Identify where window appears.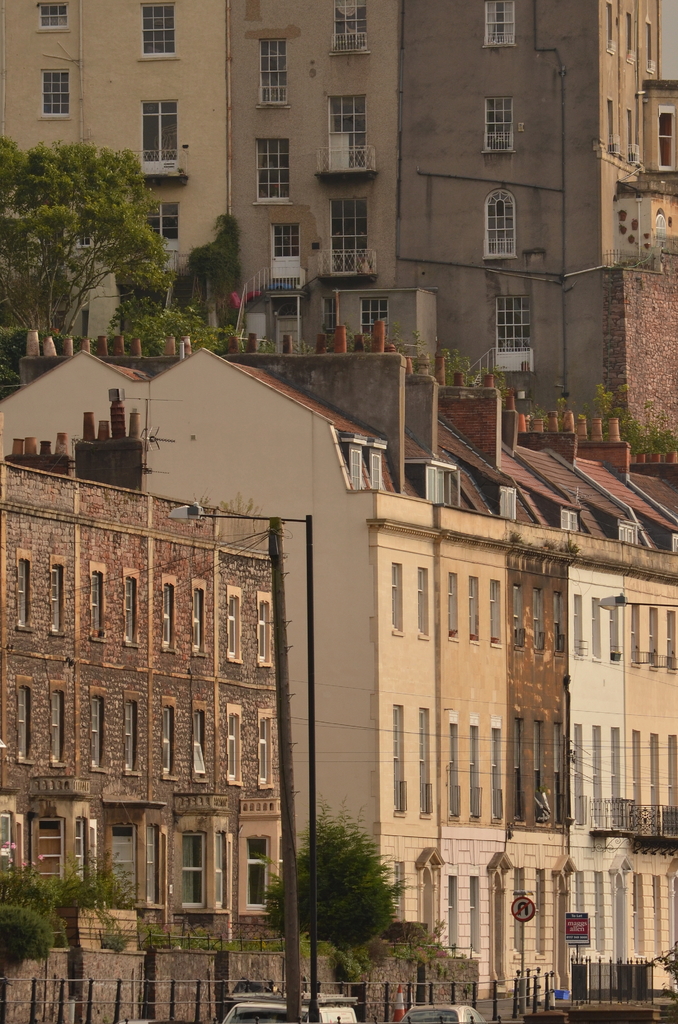
Appears at bbox=(391, 860, 405, 921).
